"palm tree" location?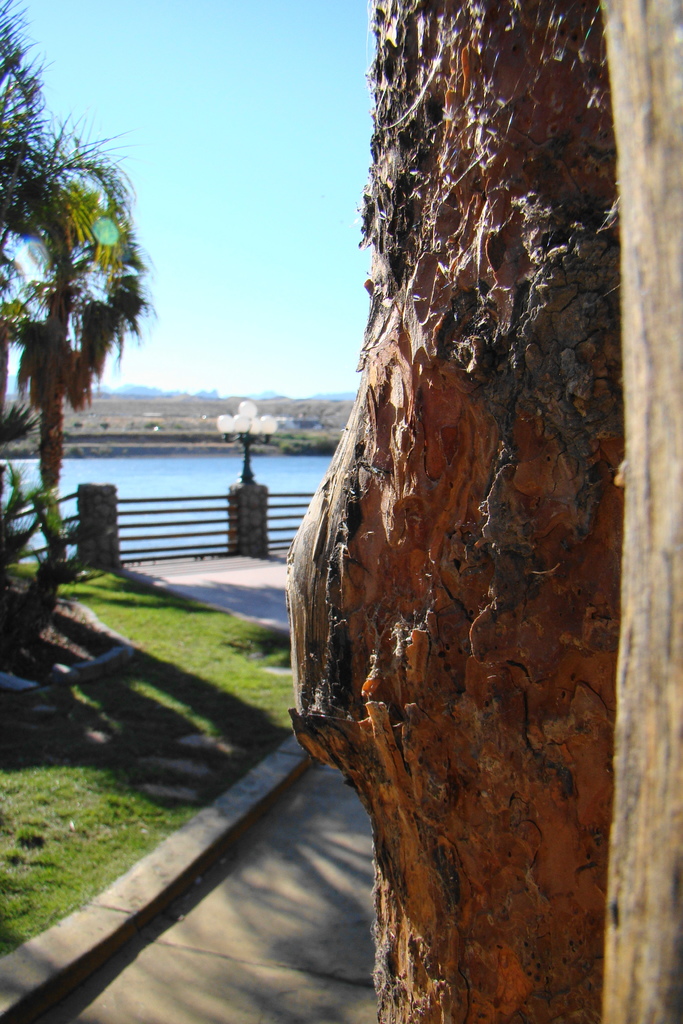
<box>1,102,185,551</box>
